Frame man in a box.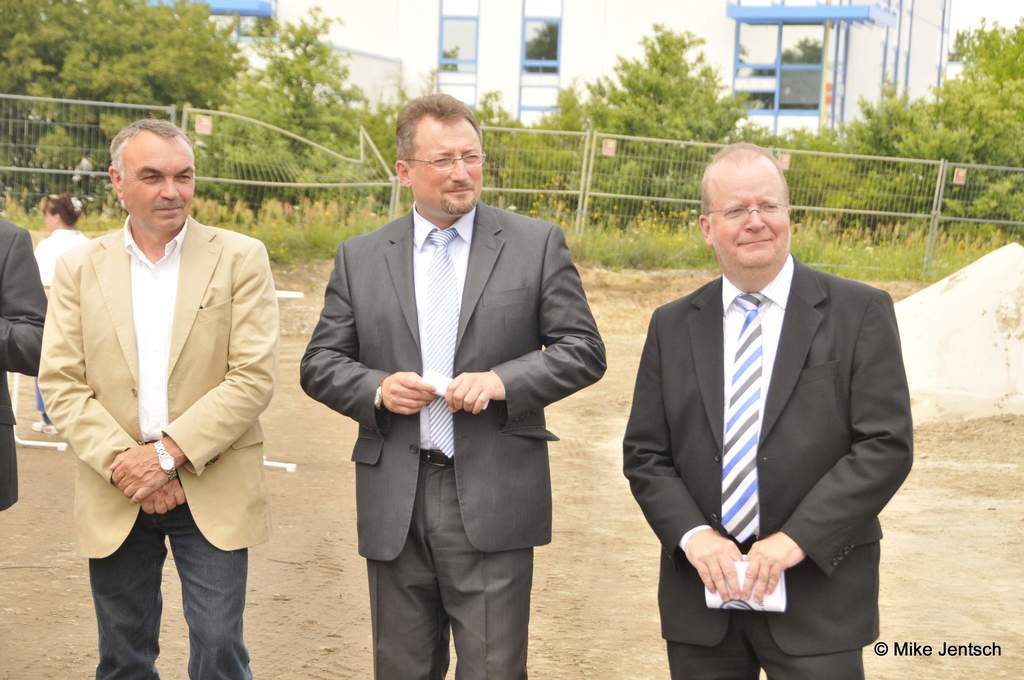
{"x1": 300, "y1": 91, "x2": 604, "y2": 679}.
